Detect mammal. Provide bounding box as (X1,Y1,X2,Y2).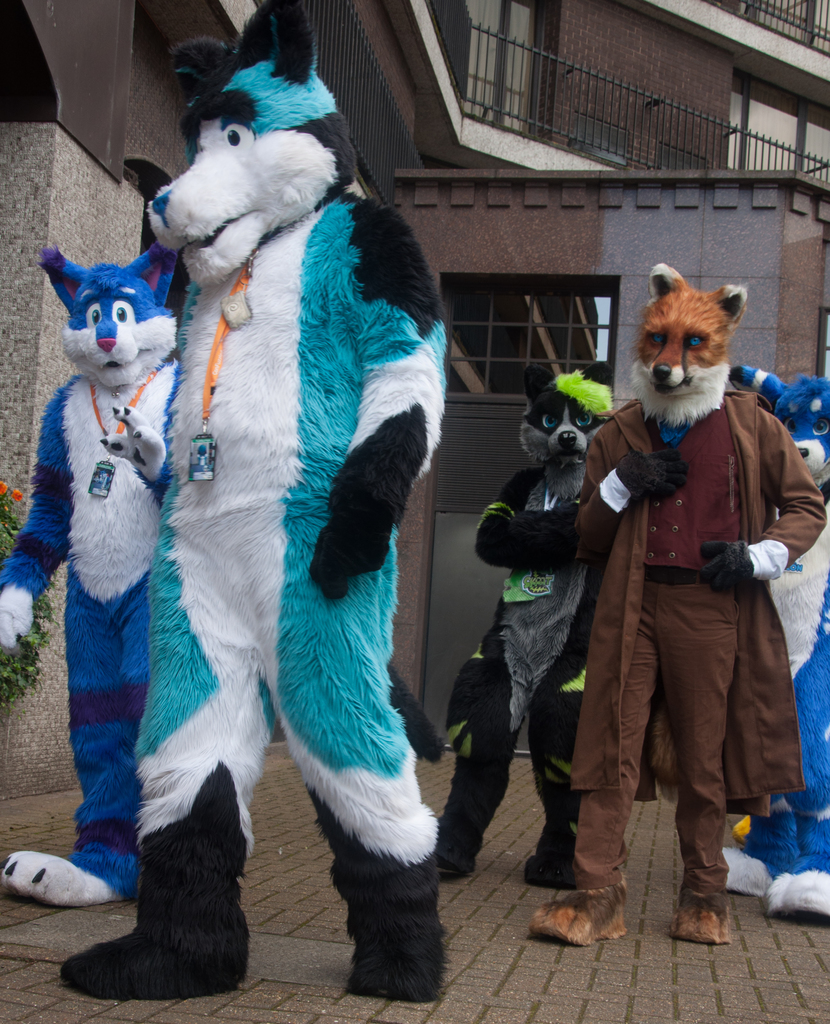
(118,50,470,978).
